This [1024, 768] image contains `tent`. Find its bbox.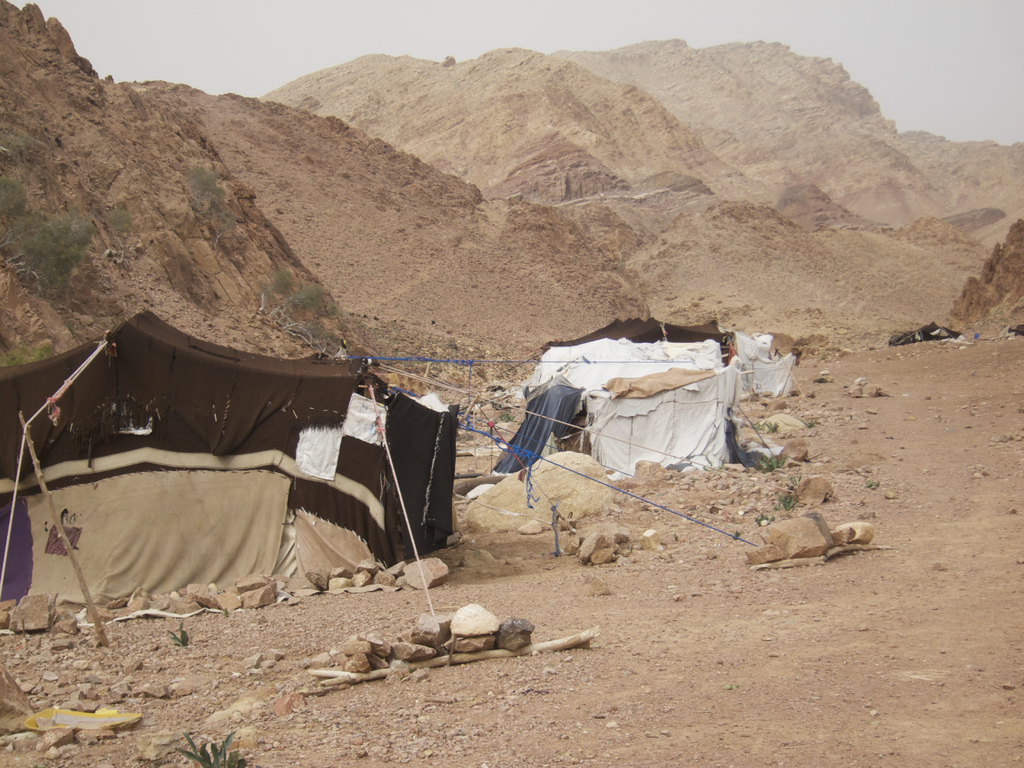
[1, 327, 478, 602].
